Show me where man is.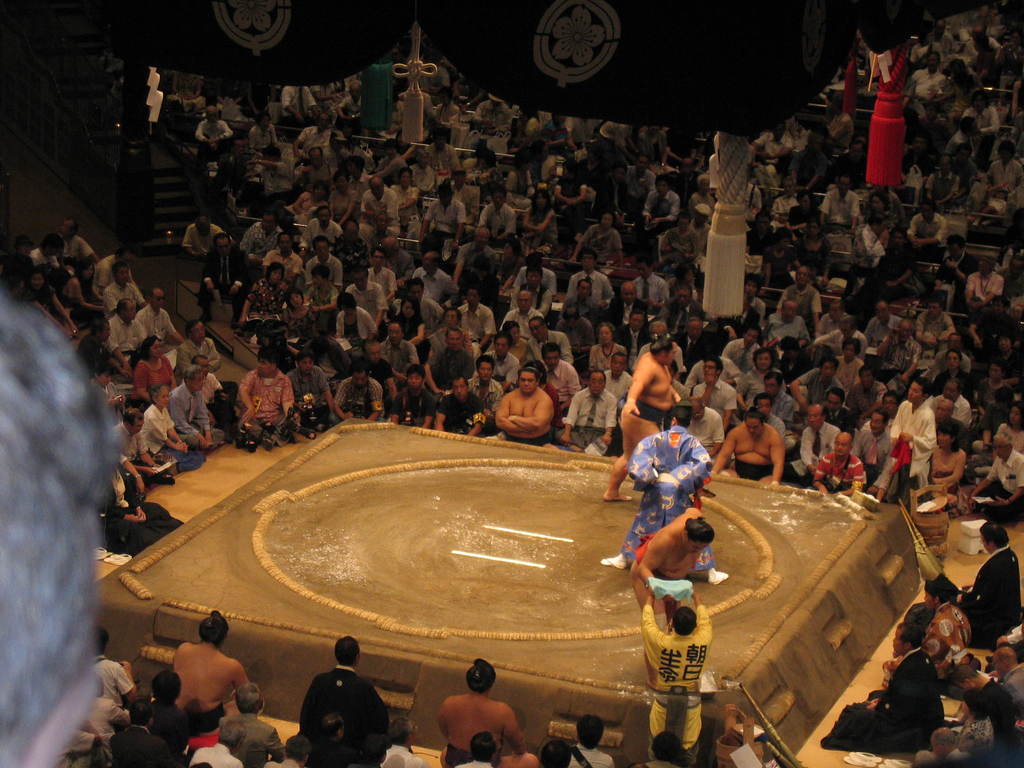
man is at bbox=(191, 715, 244, 767).
